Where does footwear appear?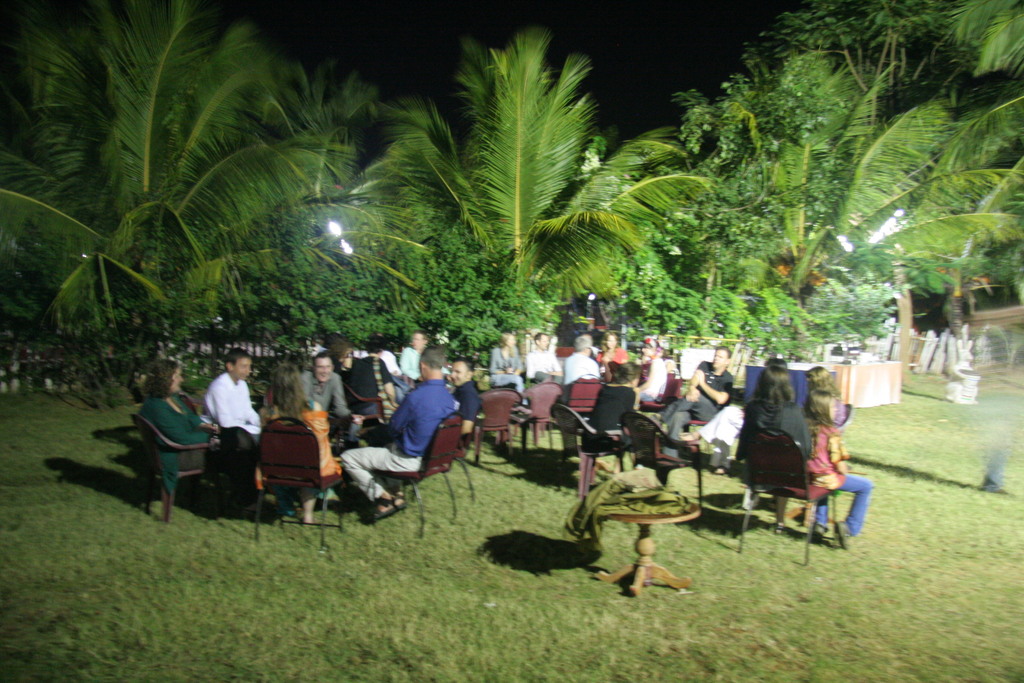
Appears at crop(839, 522, 852, 548).
